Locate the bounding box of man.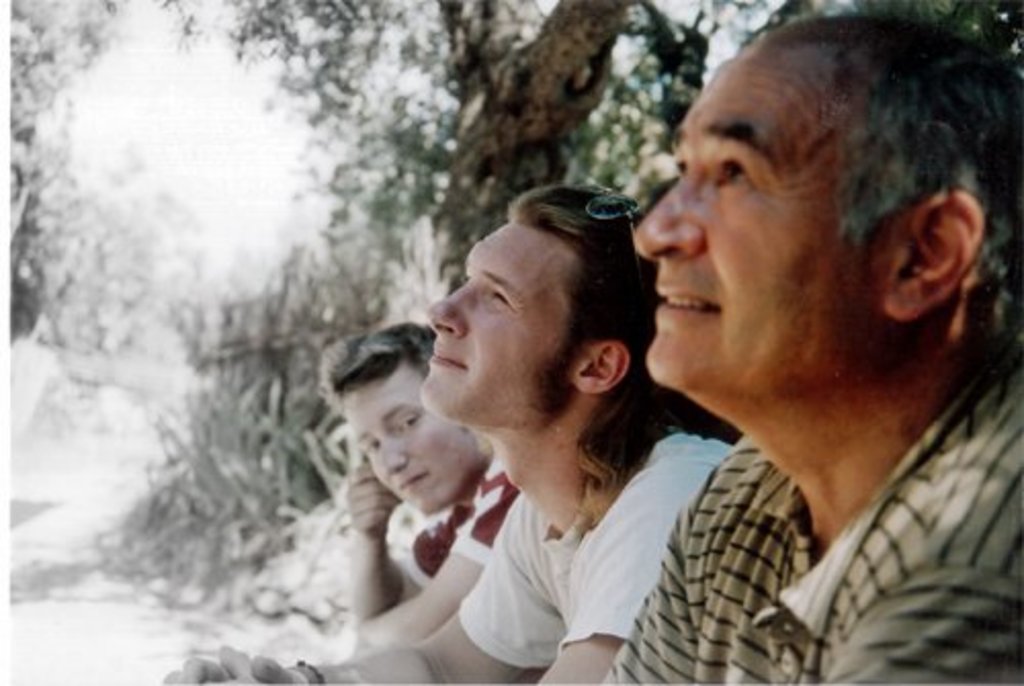
Bounding box: (590, 16, 1022, 684).
